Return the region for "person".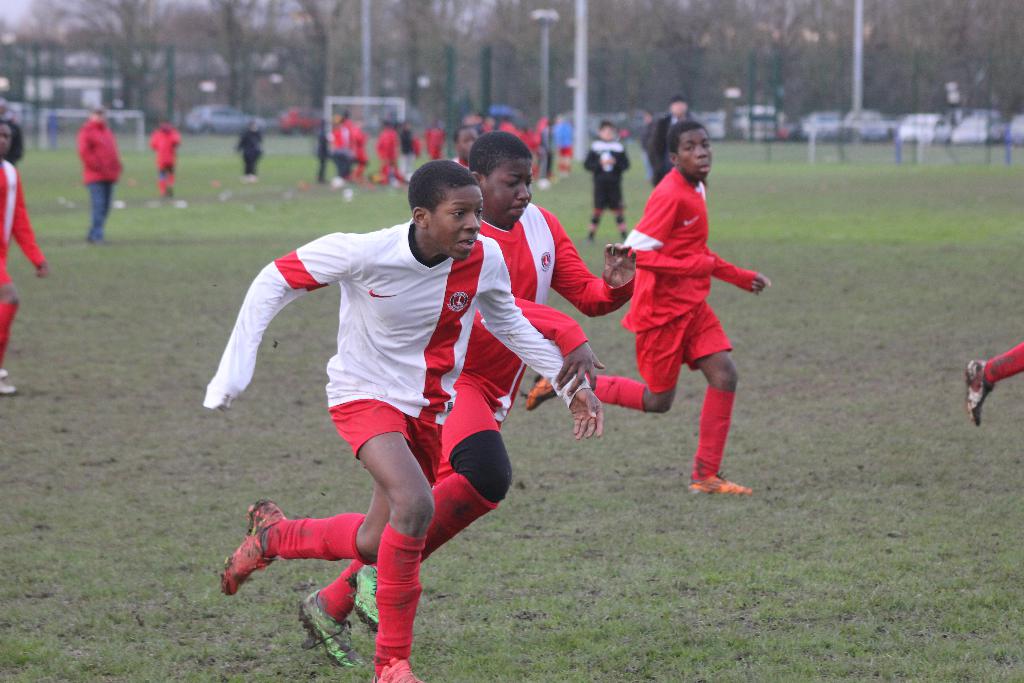
box=[0, 115, 48, 390].
